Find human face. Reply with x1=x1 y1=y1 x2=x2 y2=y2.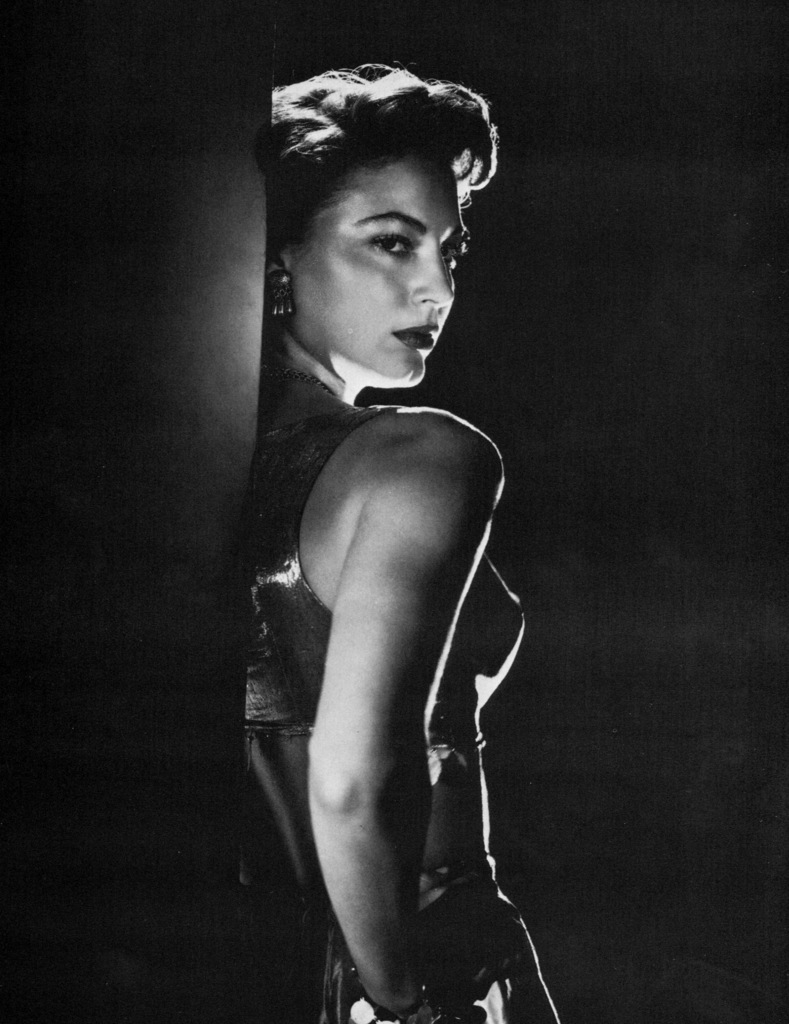
x1=303 y1=151 x2=466 y2=380.
